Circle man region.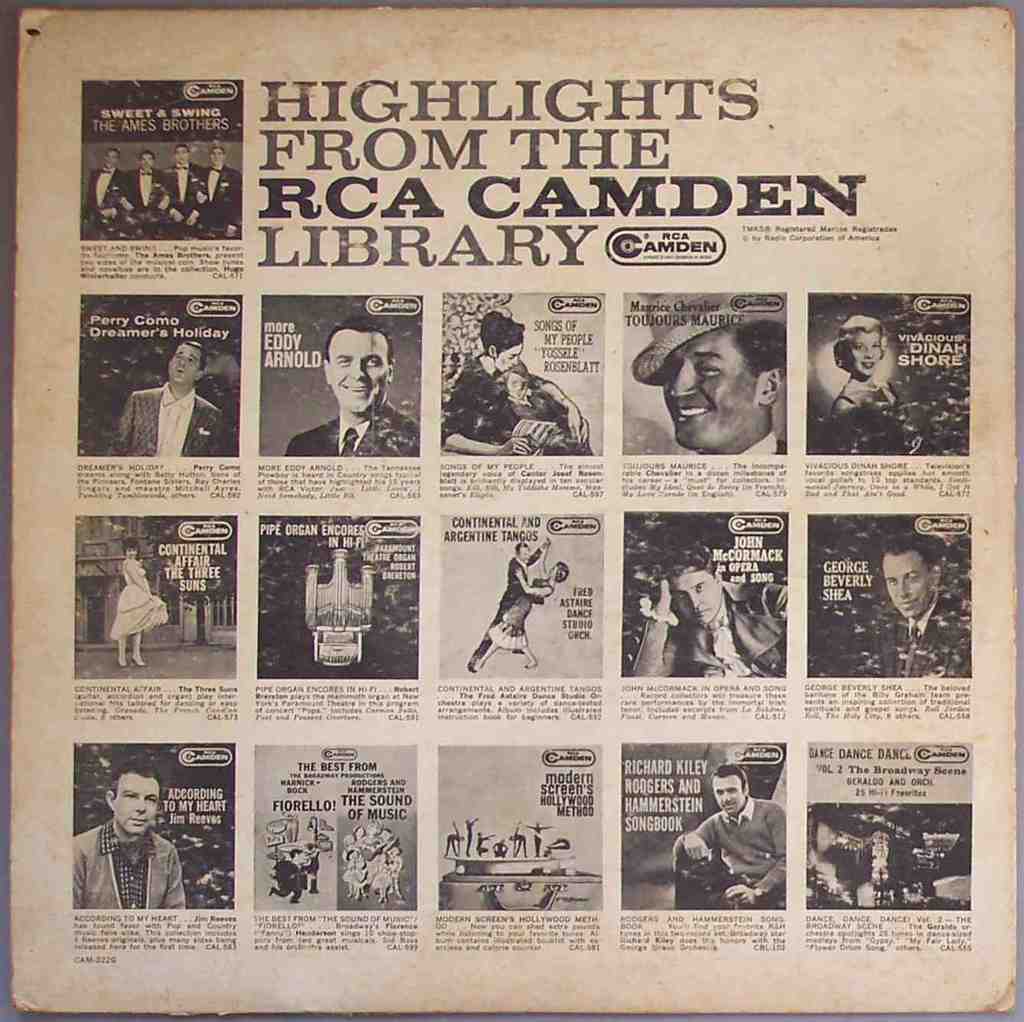
Region: left=291, top=329, right=407, bottom=454.
